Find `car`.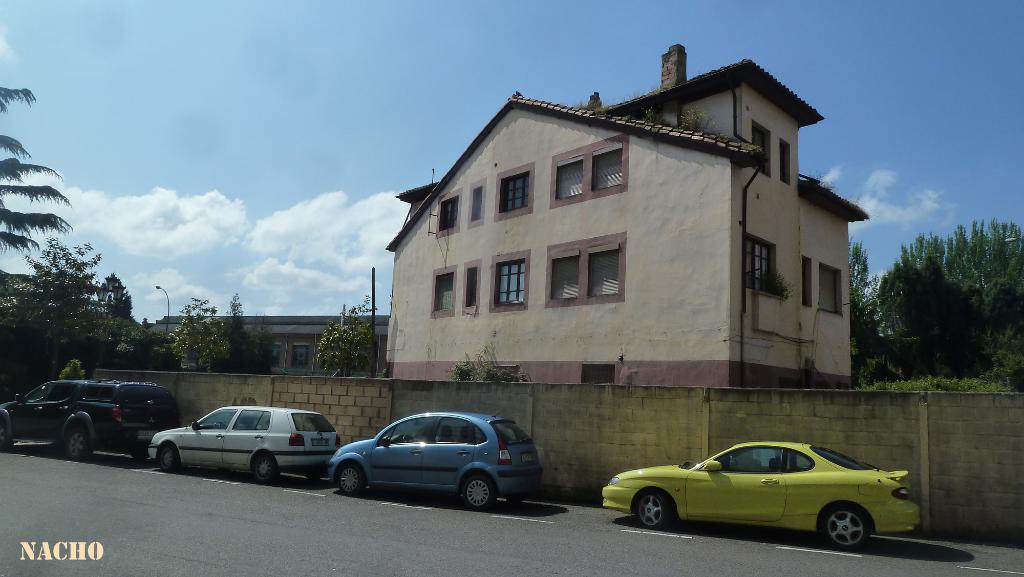
x1=0 y1=378 x2=178 y2=466.
